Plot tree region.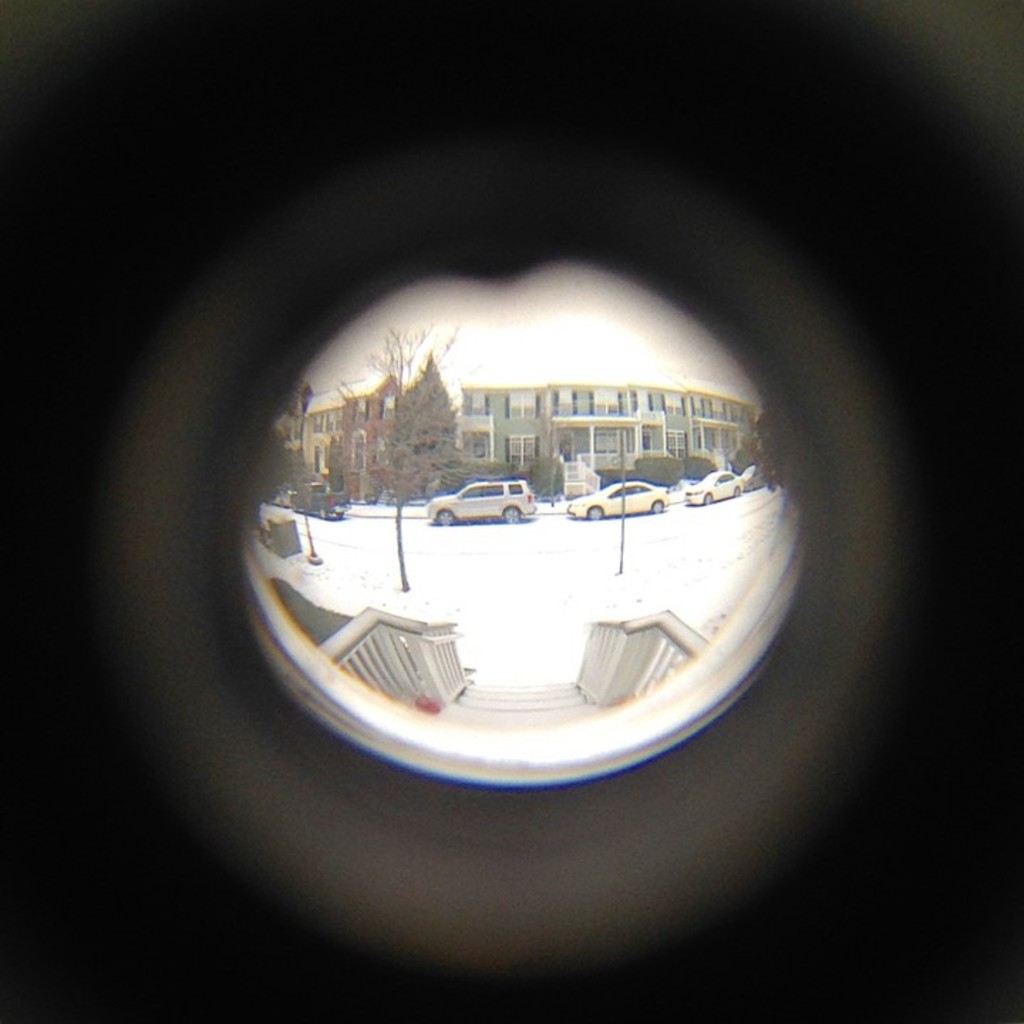
Plotted at [526, 454, 569, 502].
